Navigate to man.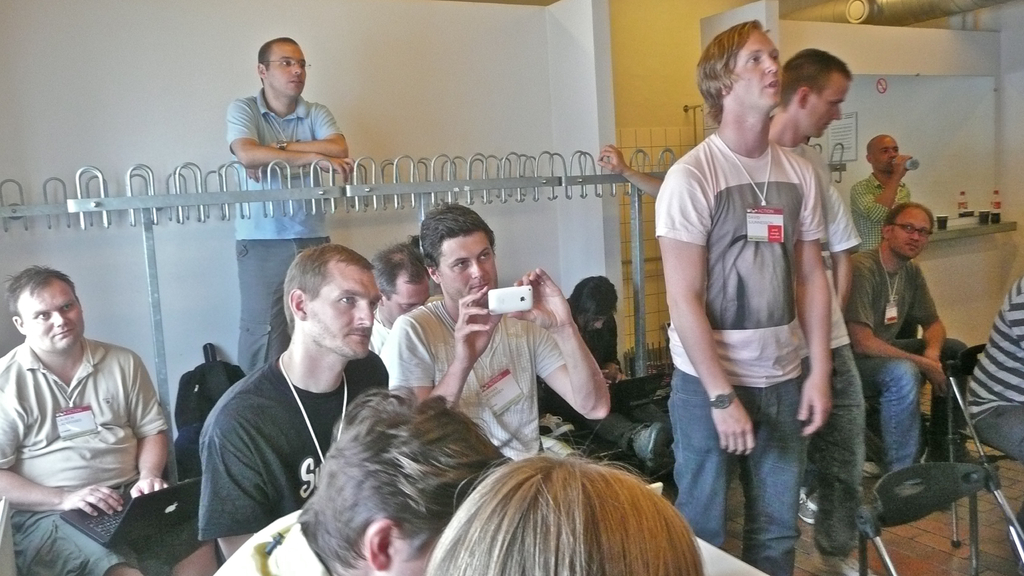
Navigation target: rect(235, 33, 355, 377).
